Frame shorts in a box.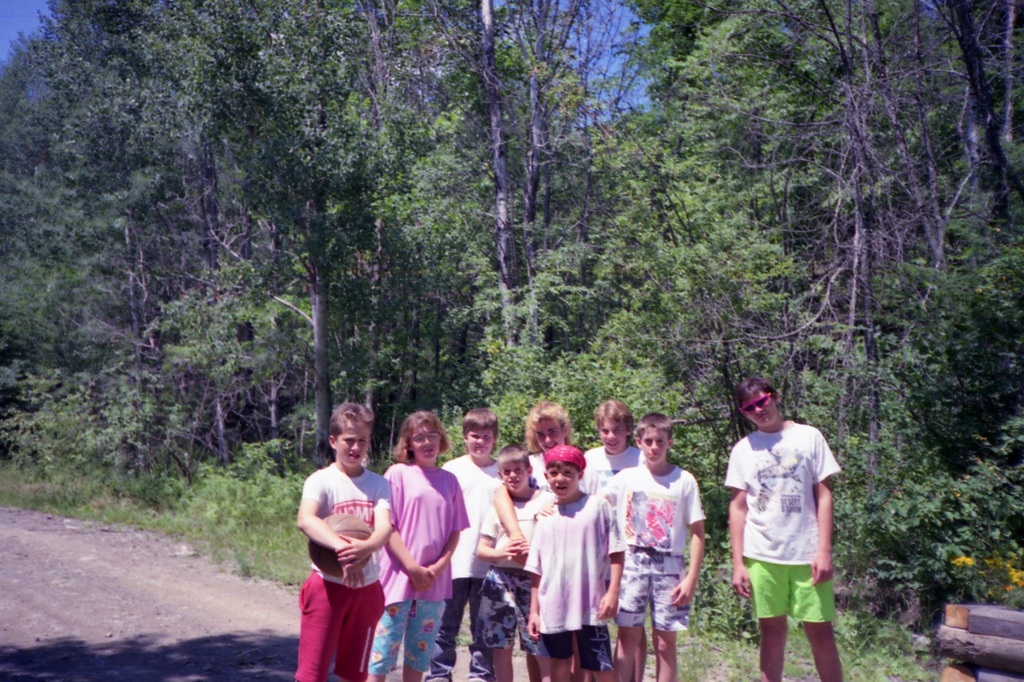
741,559,837,623.
